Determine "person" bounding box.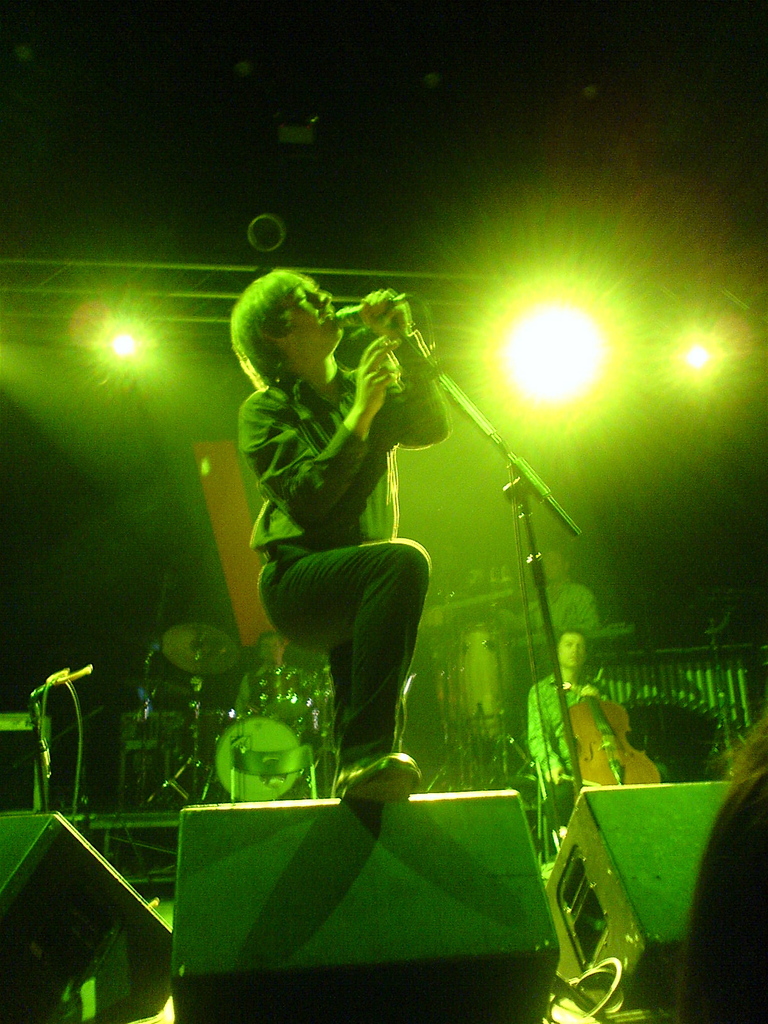
Determined: (x1=231, y1=269, x2=450, y2=801).
